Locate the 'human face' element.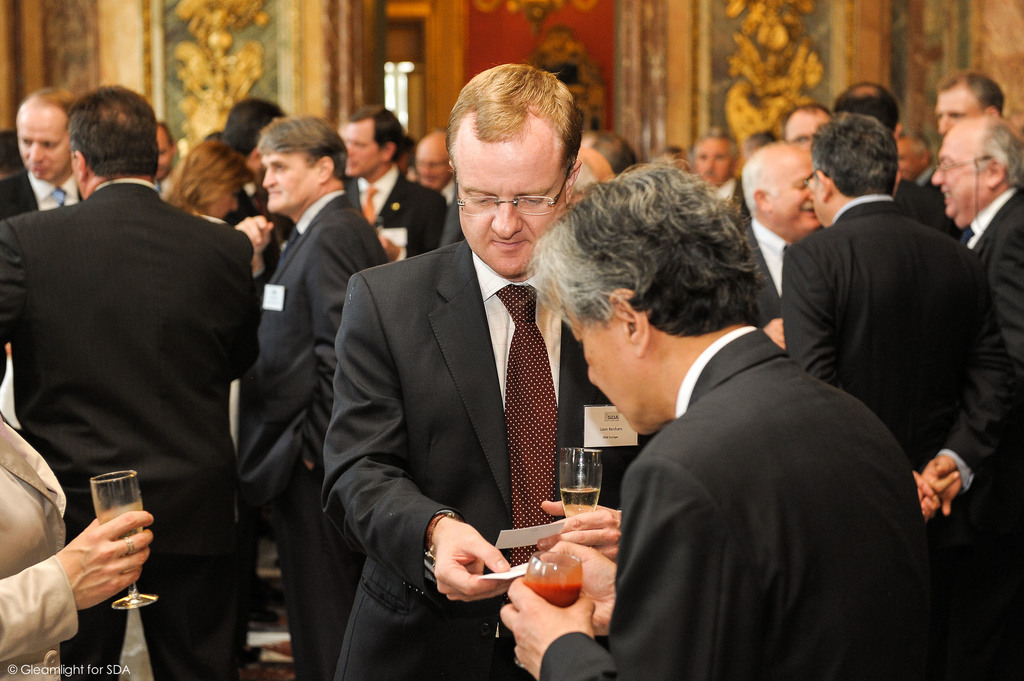
Element bbox: box(789, 113, 829, 147).
